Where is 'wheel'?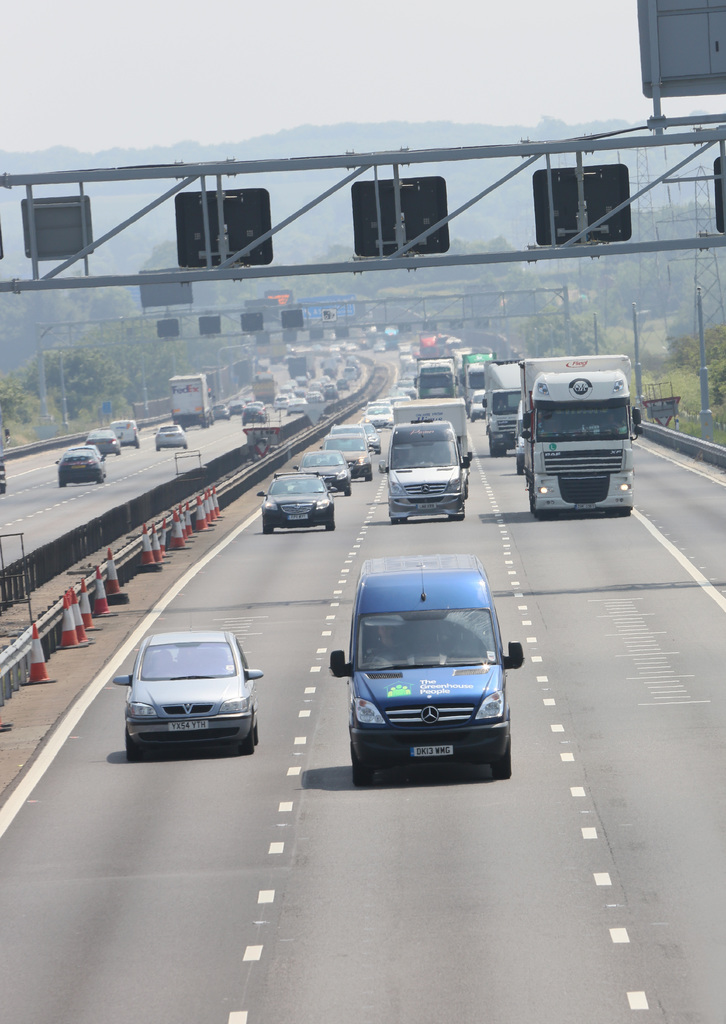
[514, 445, 526, 481].
